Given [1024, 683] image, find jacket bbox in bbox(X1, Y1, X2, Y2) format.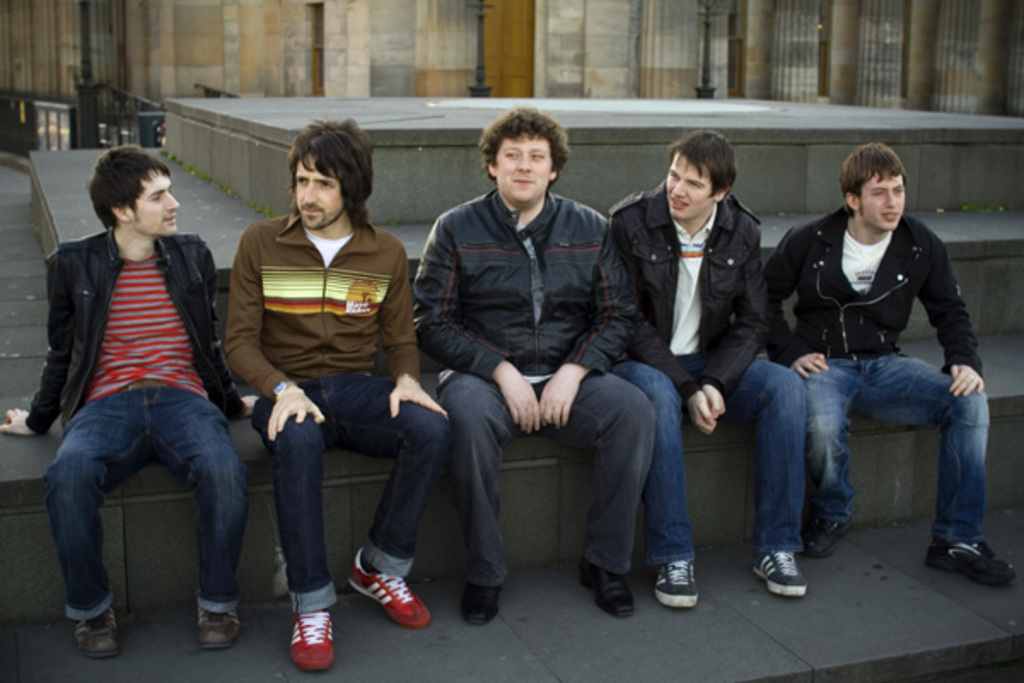
bbox(408, 191, 640, 374).
